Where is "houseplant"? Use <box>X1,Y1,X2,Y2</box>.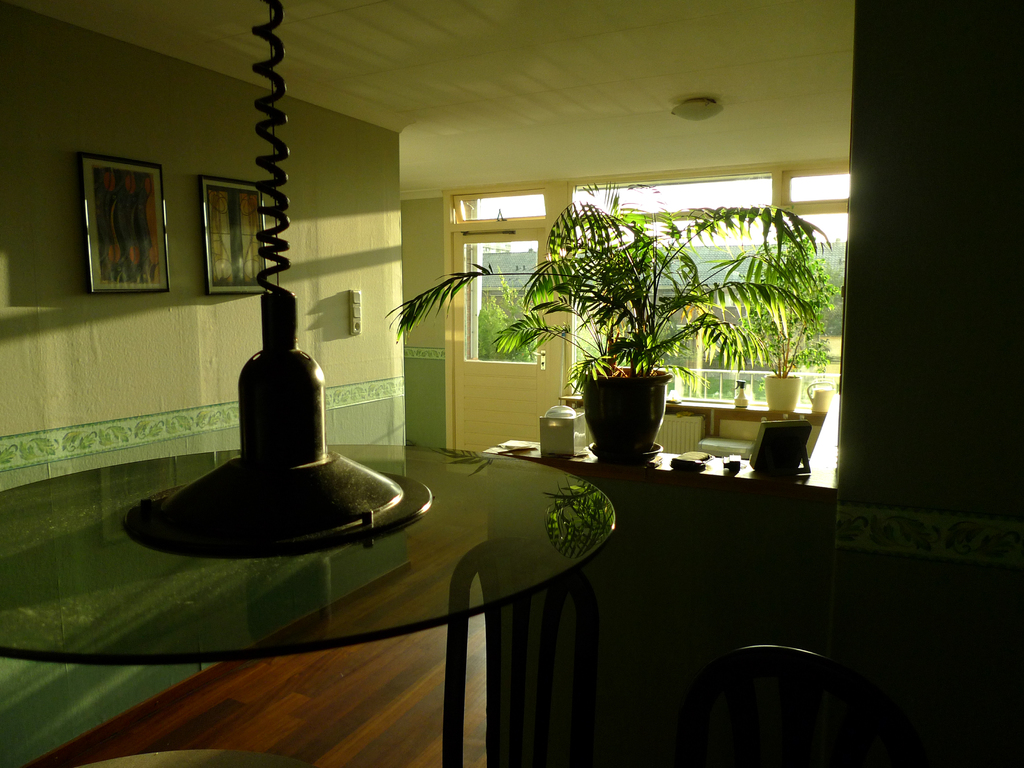
<box>495,189,834,482</box>.
